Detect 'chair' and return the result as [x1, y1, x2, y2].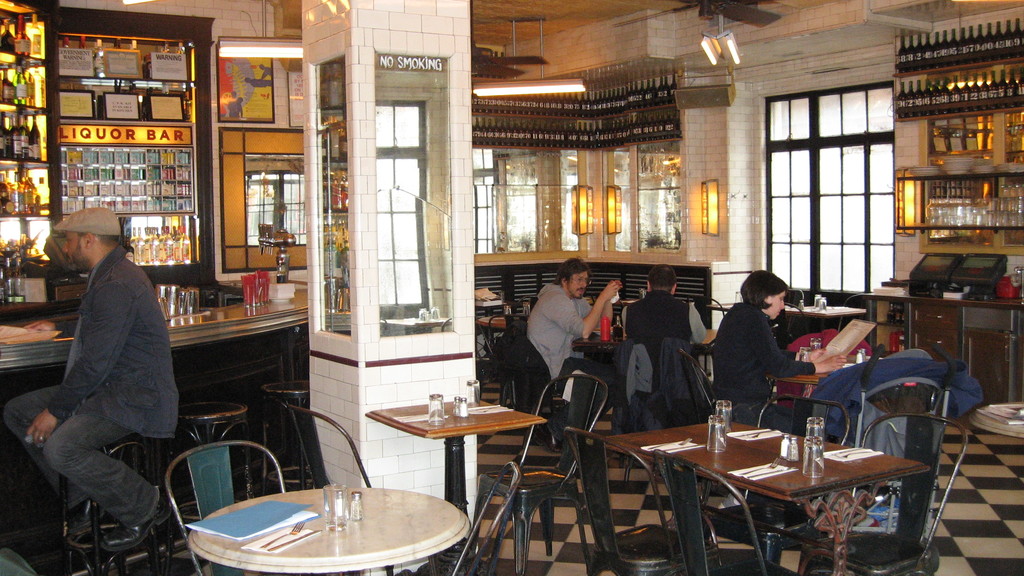
[614, 339, 671, 476].
